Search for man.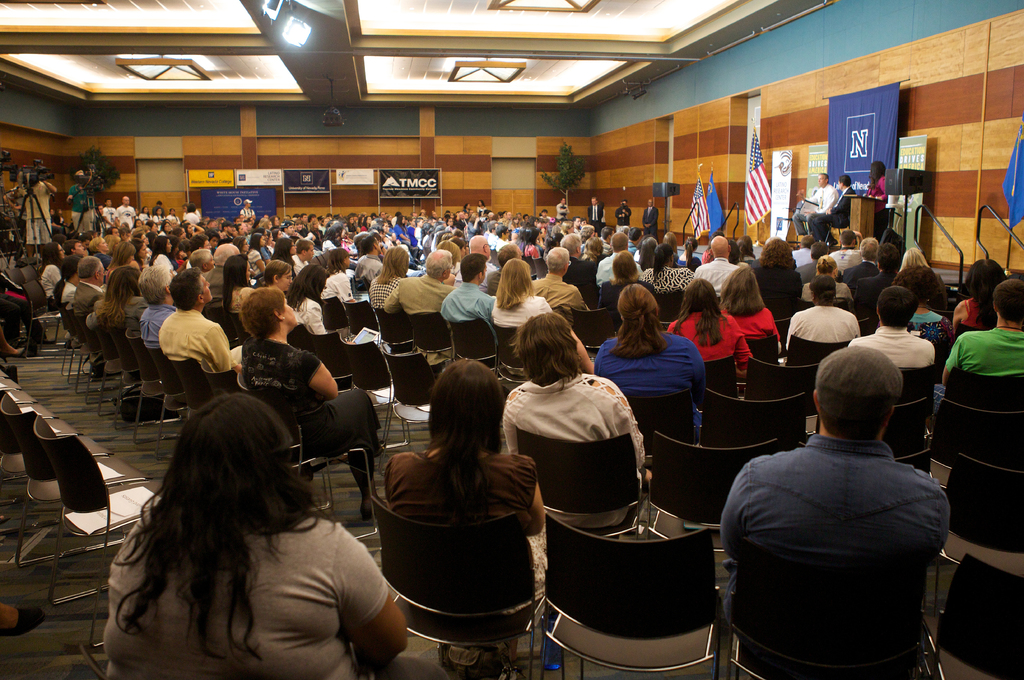
Found at 788 169 838 235.
